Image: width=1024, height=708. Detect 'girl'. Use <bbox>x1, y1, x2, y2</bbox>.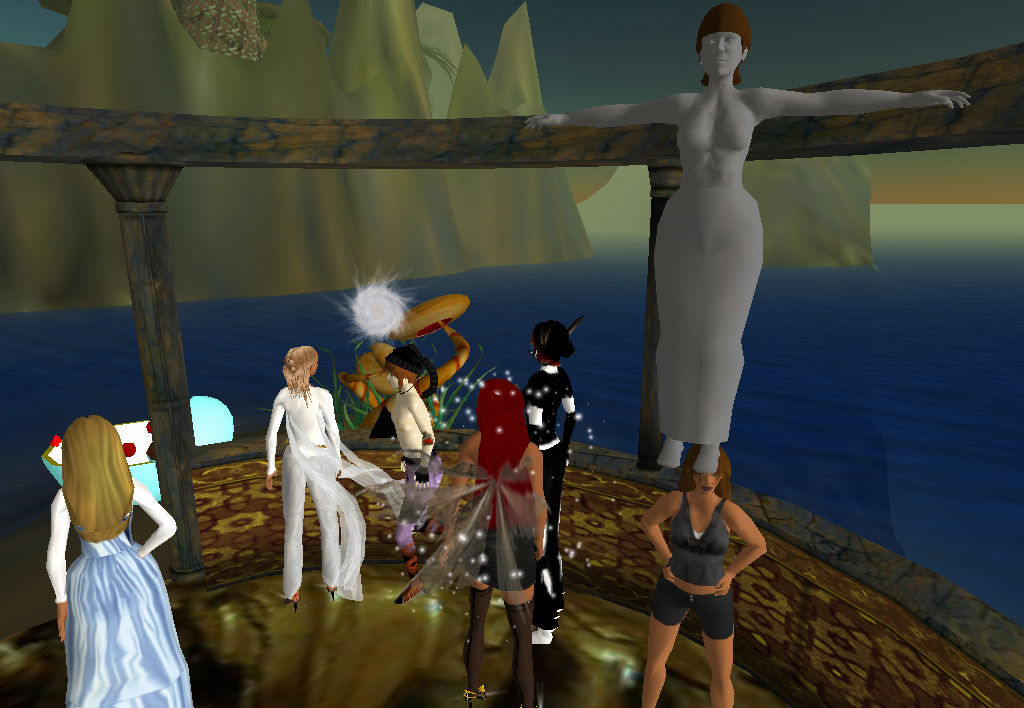
<bbox>259, 348, 372, 606</bbox>.
